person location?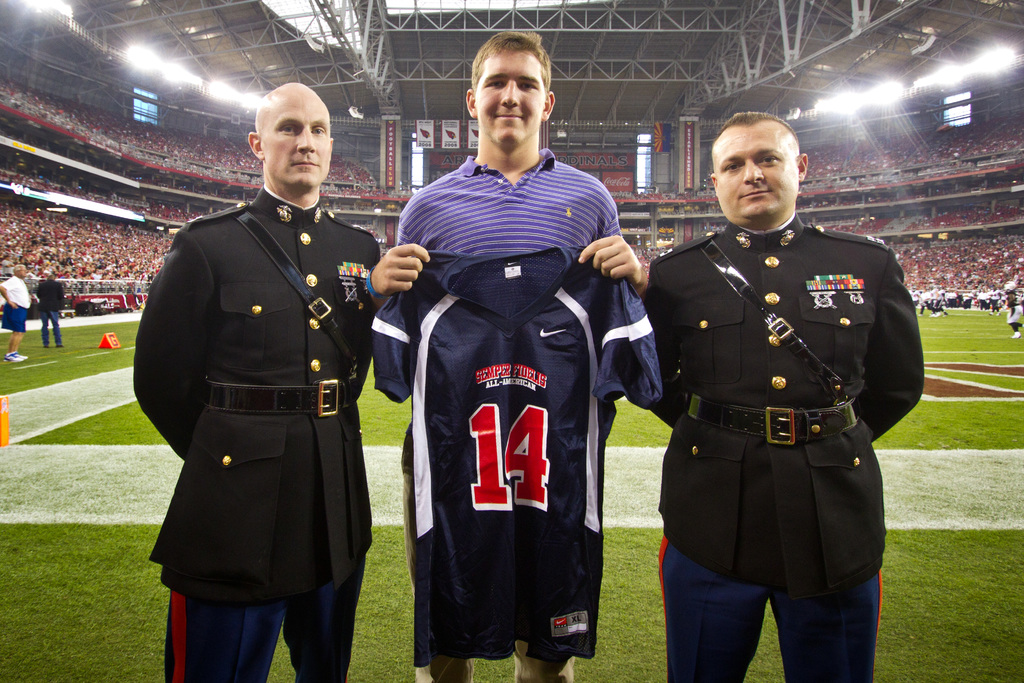
[29, 267, 67, 349]
